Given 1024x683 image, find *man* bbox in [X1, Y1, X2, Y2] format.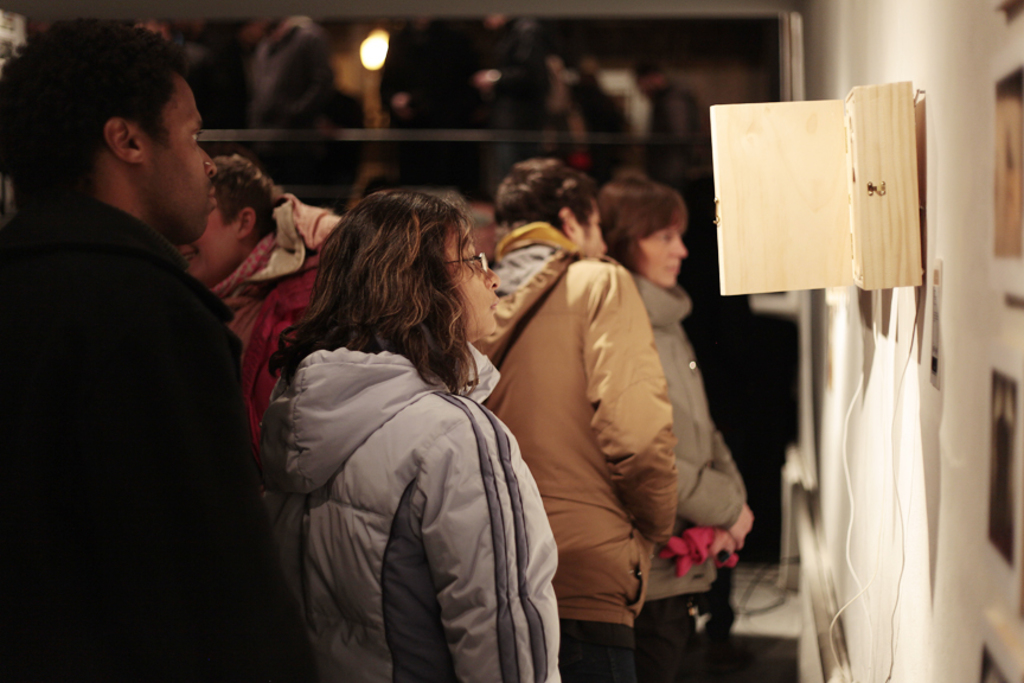
[167, 148, 354, 461].
